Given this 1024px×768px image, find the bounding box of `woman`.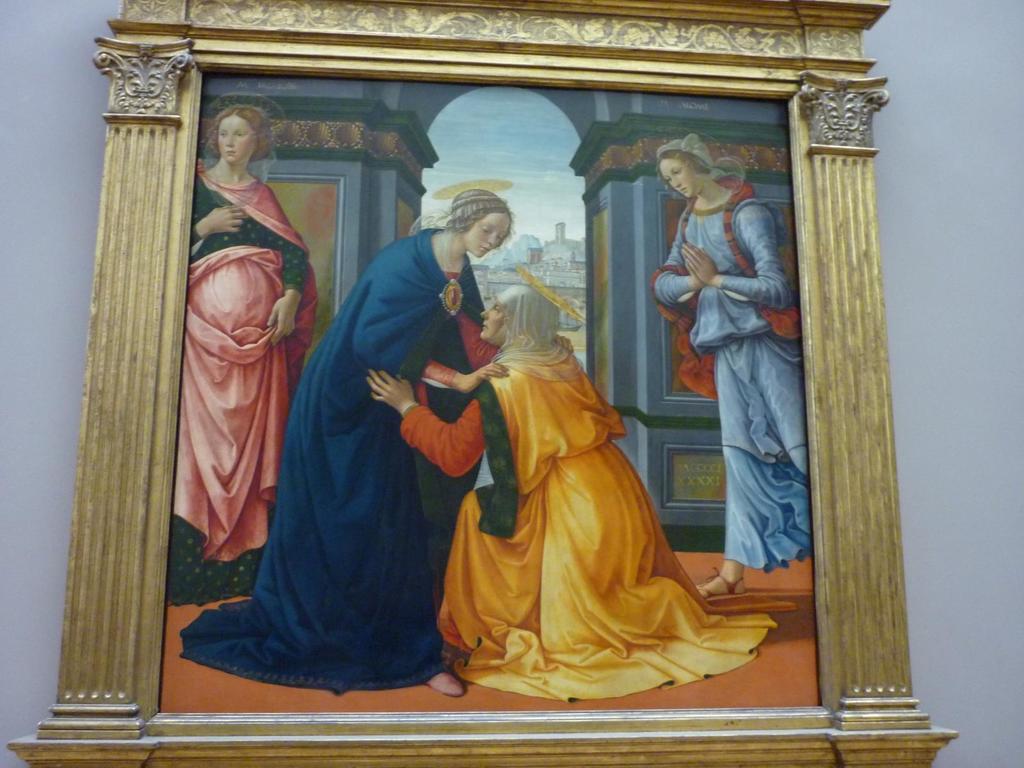
BBox(429, 230, 739, 691).
